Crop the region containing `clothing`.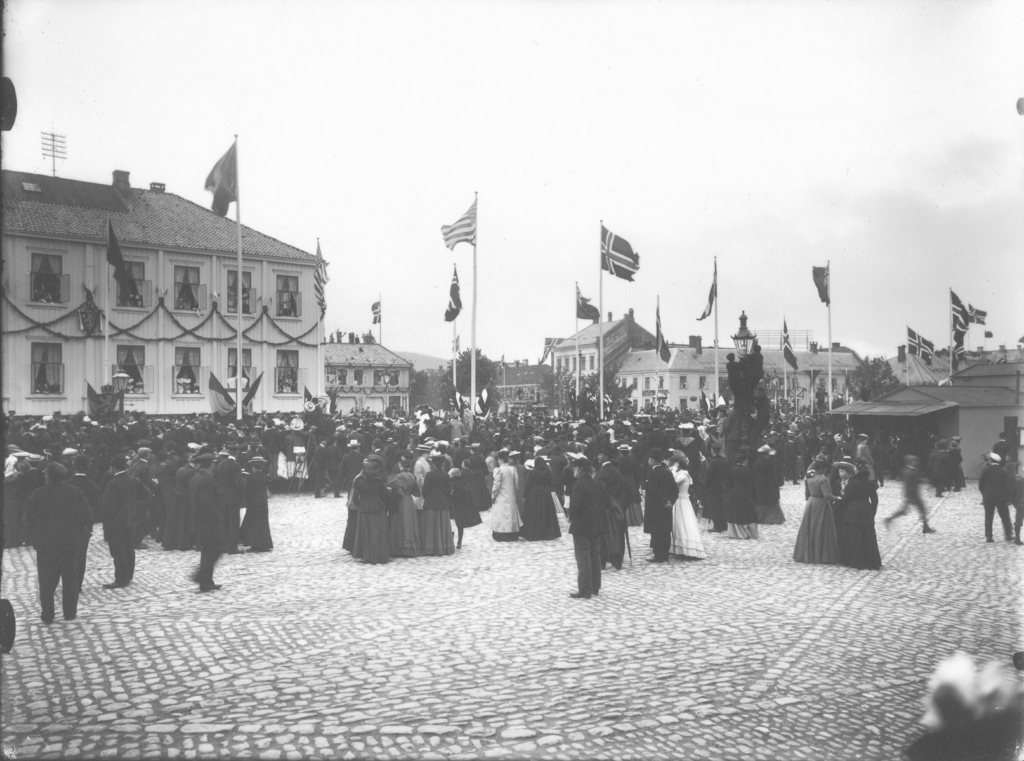
Crop region: x1=173, y1=471, x2=199, y2=546.
